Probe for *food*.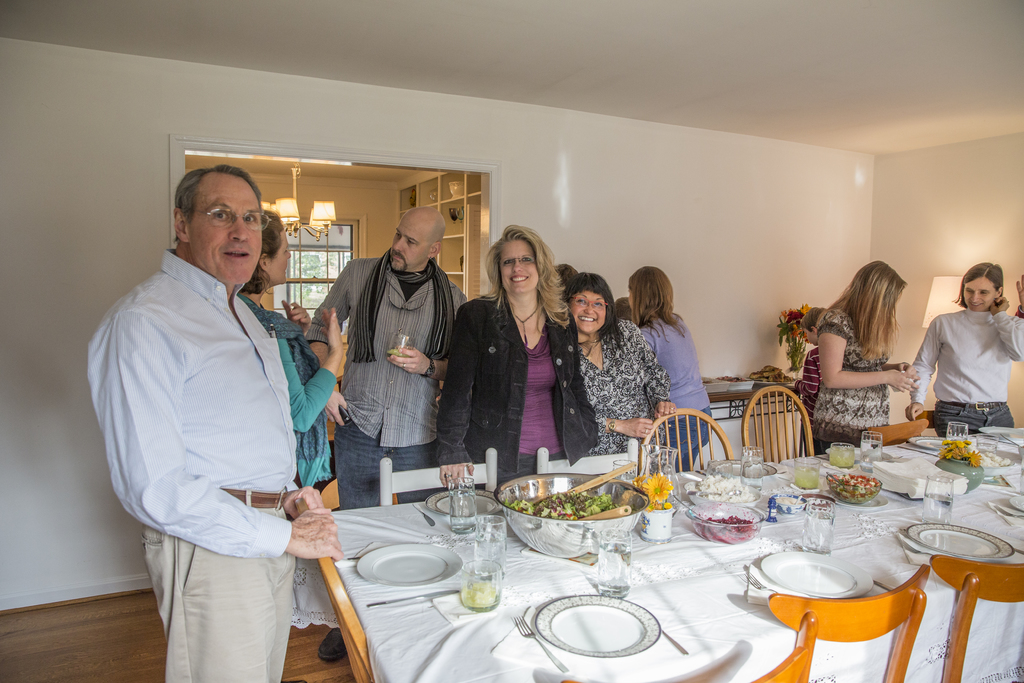
Probe result: x1=705 y1=516 x2=752 y2=522.
